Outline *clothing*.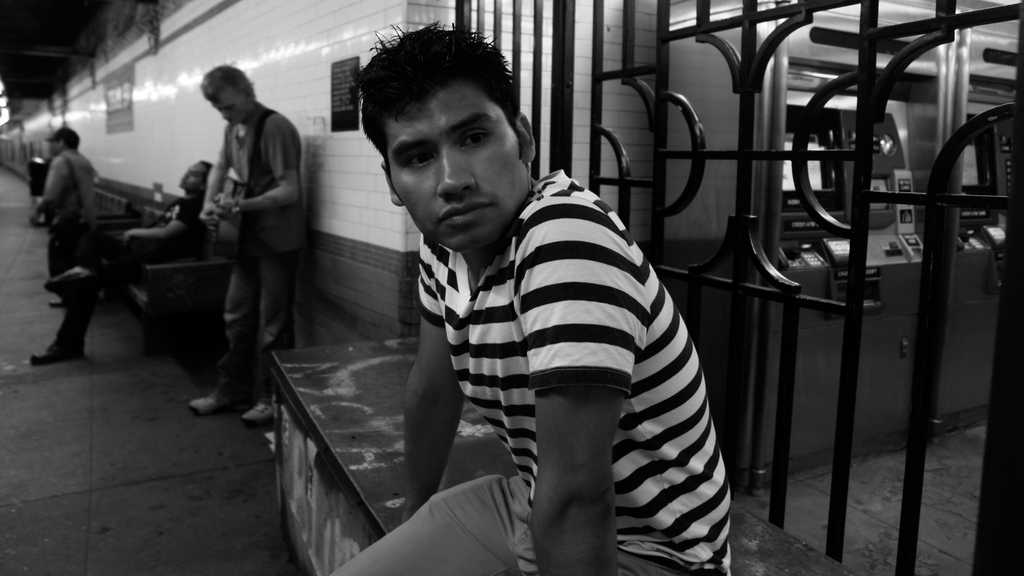
Outline: 33, 196, 203, 352.
